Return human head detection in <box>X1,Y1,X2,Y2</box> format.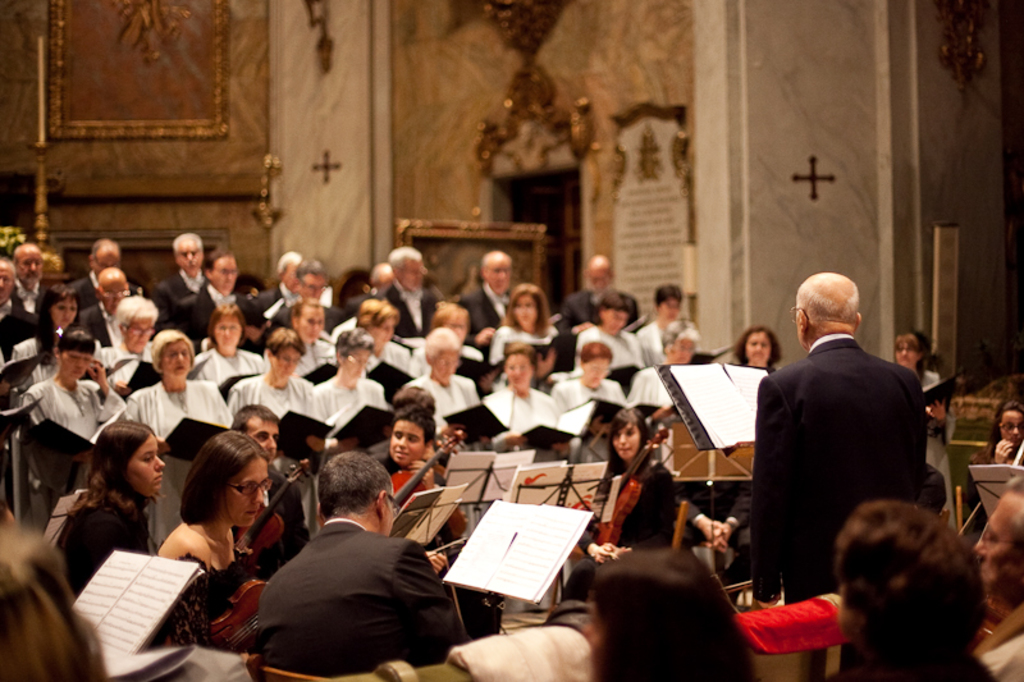
<box>12,244,42,284</box>.
